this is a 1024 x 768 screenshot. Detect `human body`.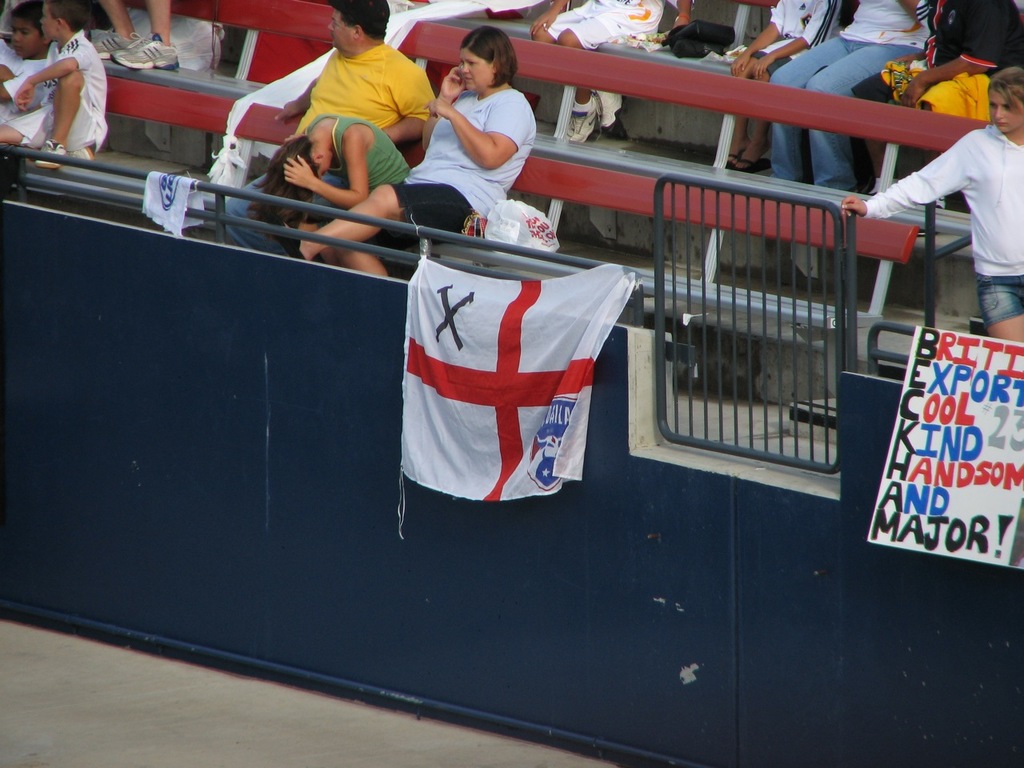
730:0:840:174.
